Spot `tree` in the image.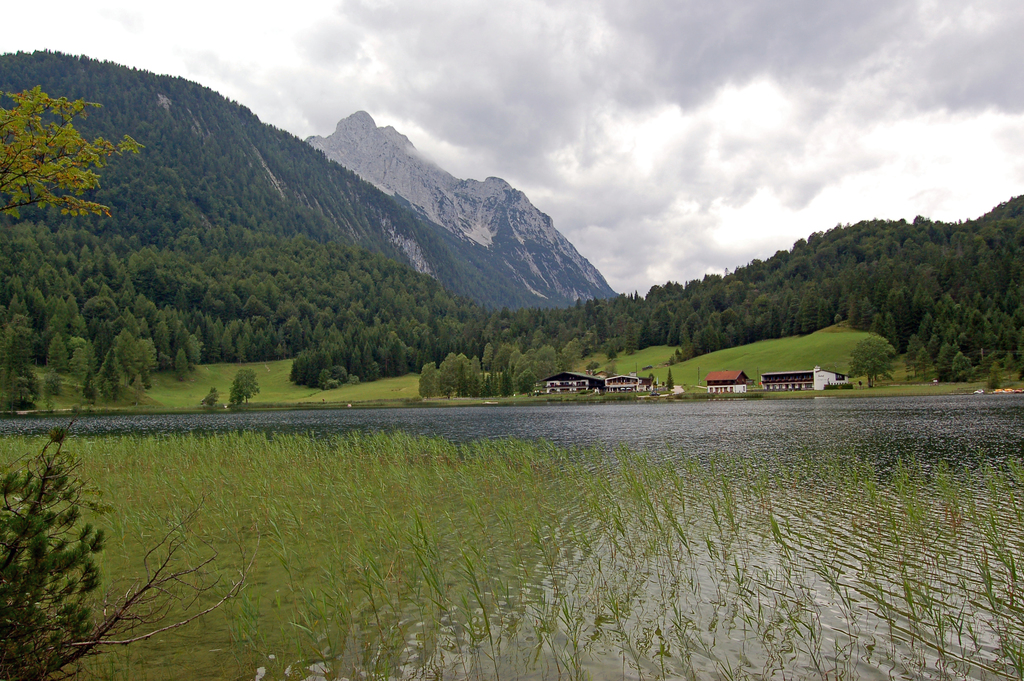
`tree` found at <bbox>227, 361, 260, 404</bbox>.
